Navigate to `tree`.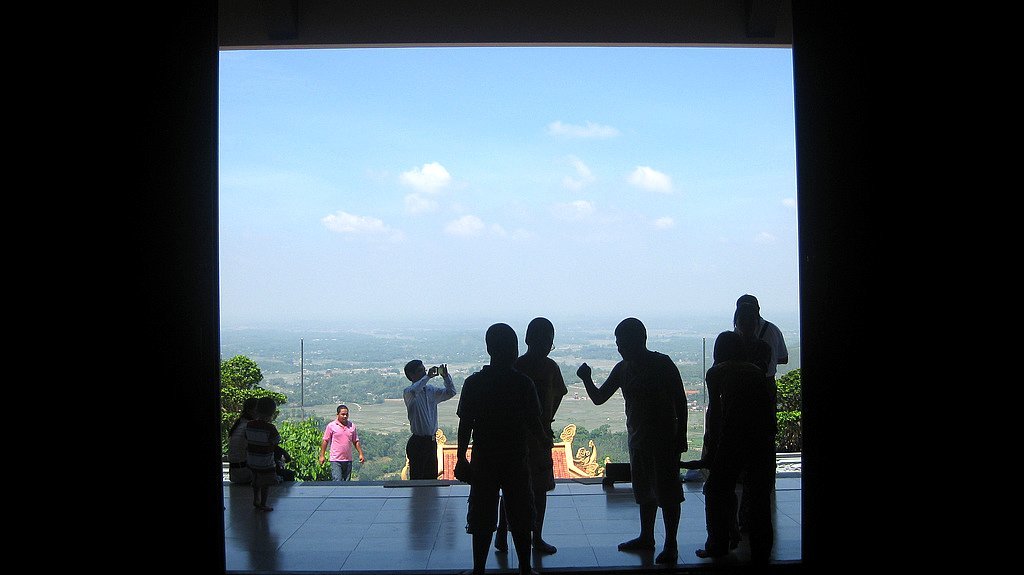
Navigation target: l=208, t=344, r=258, b=428.
